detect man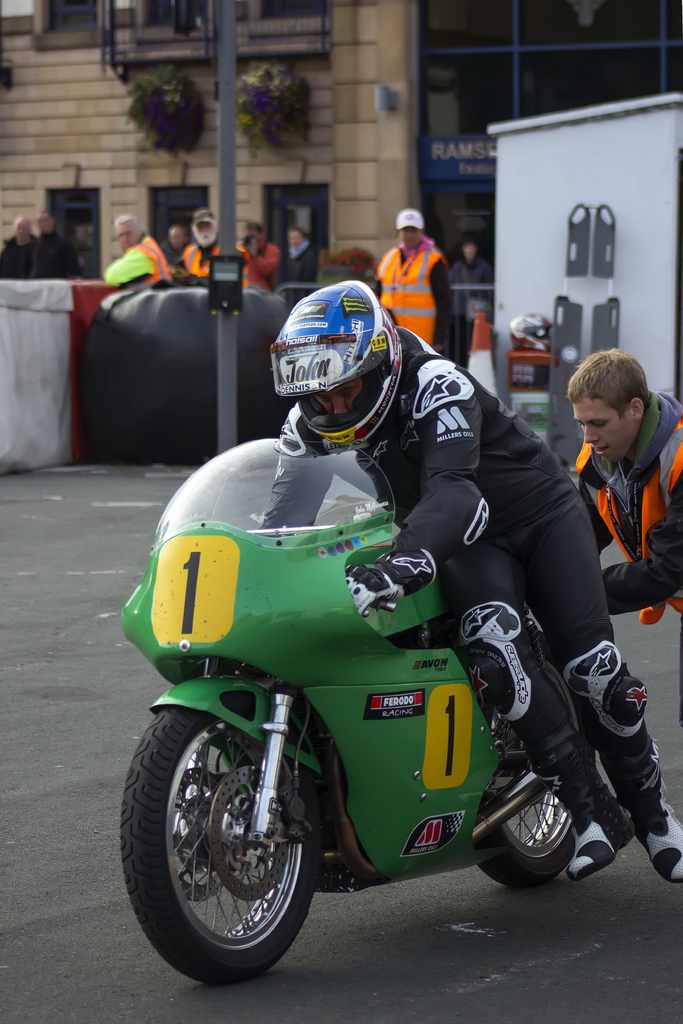
<bbox>566, 344, 682, 723</bbox>
